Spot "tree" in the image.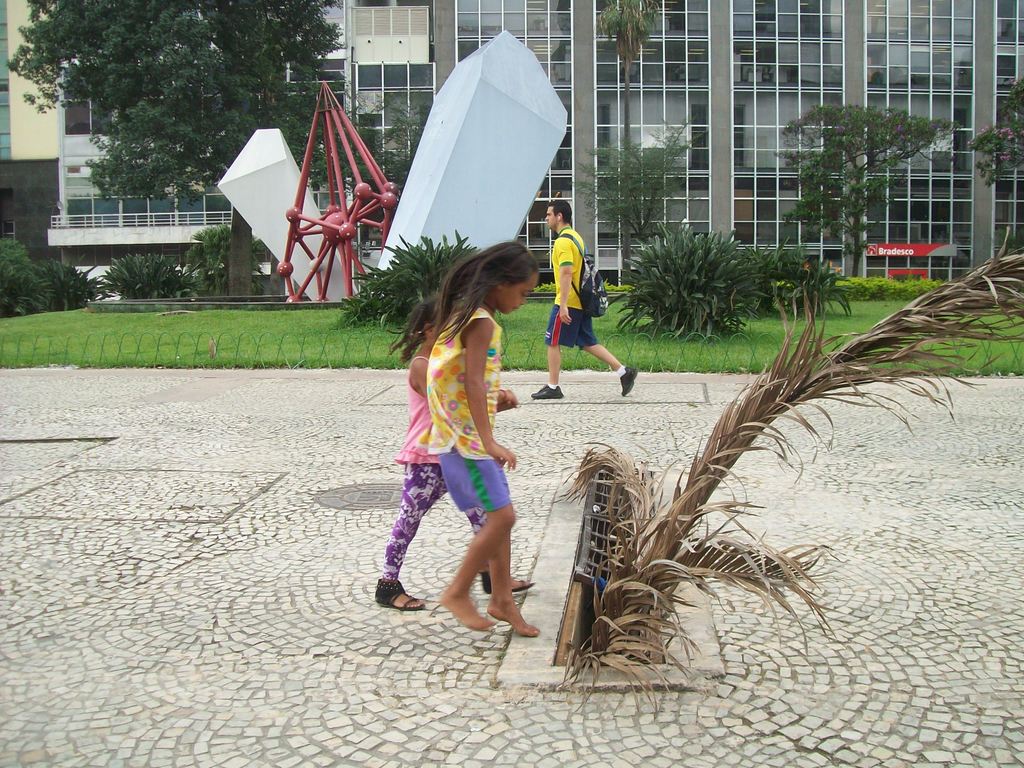
"tree" found at bbox=[576, 108, 721, 276].
